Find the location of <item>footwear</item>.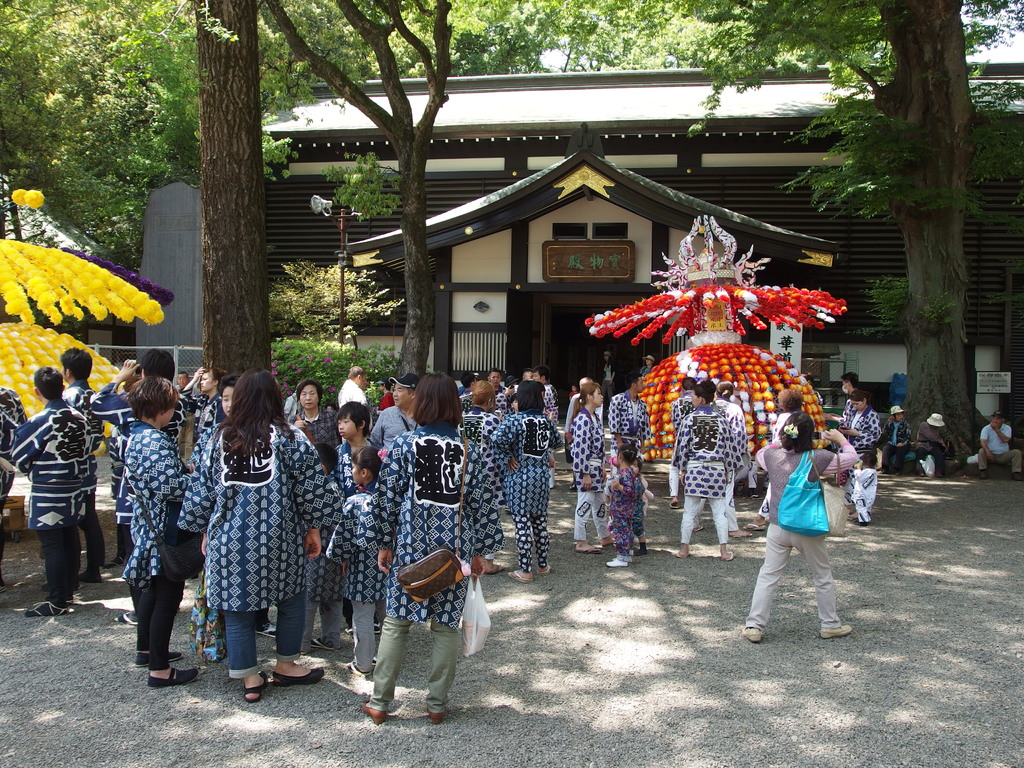
Location: {"x1": 1013, "y1": 470, "x2": 1023, "y2": 487}.
